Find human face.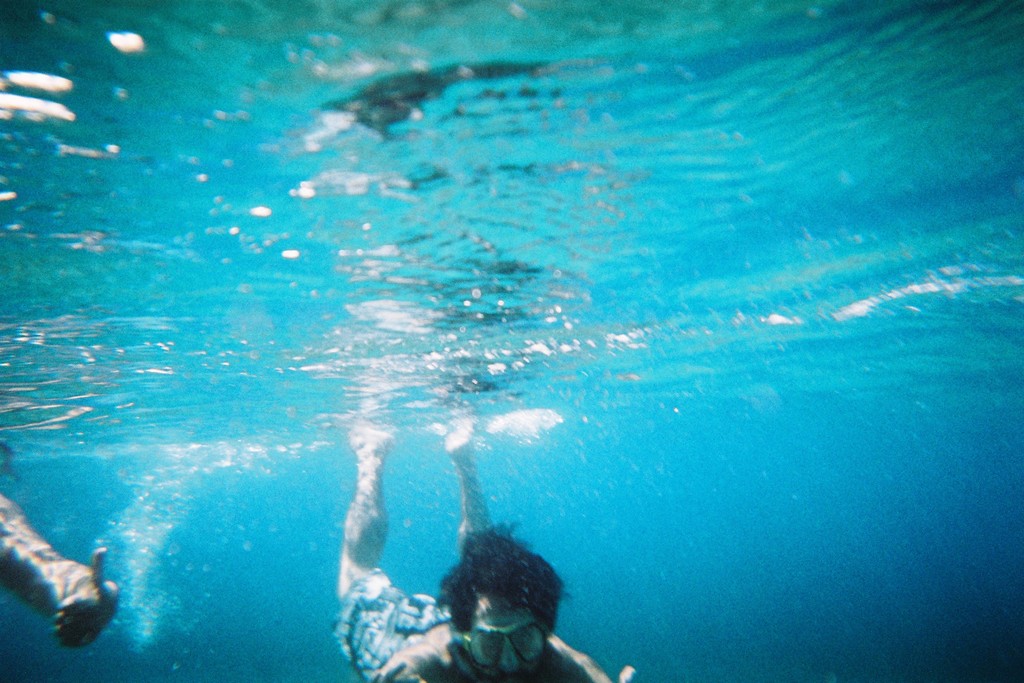
bbox(462, 600, 538, 682).
